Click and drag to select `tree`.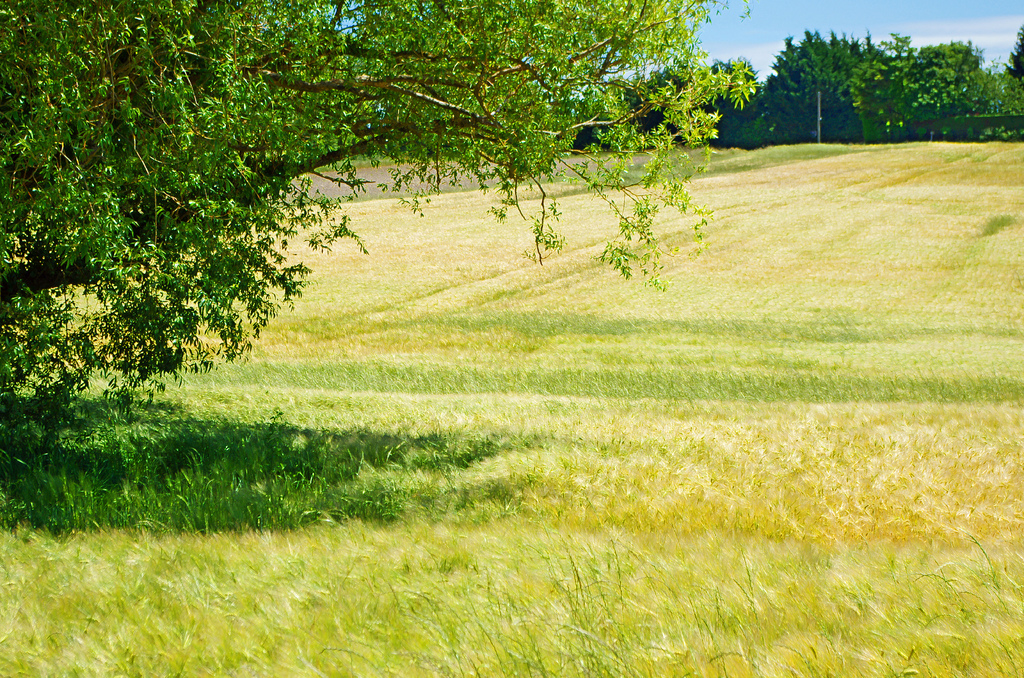
Selection: Rect(849, 40, 1022, 141).
